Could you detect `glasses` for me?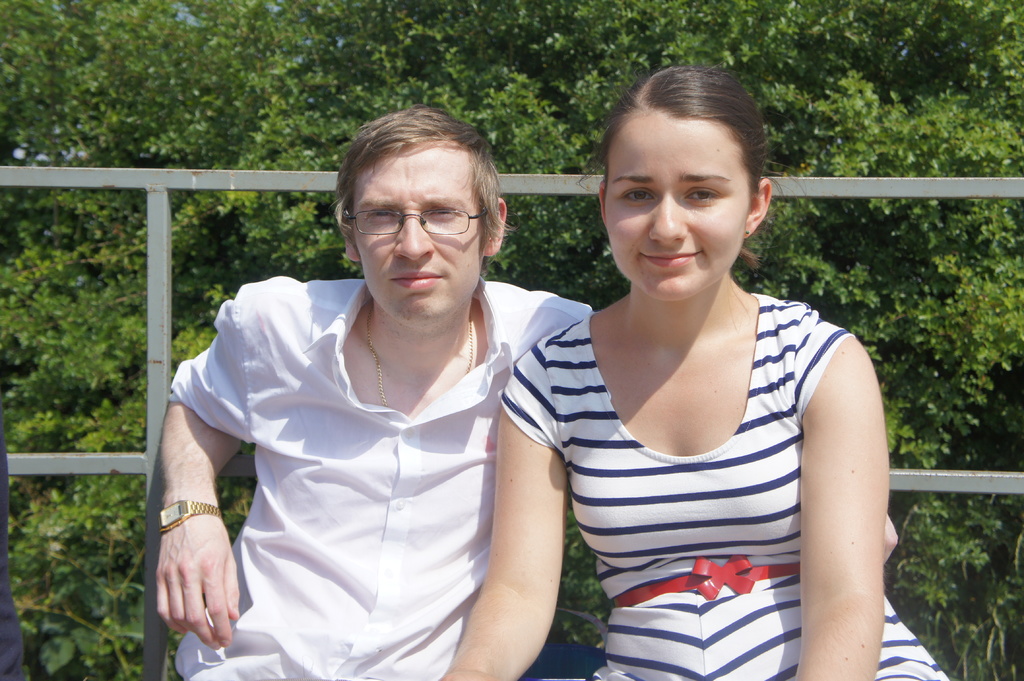
Detection result: [340, 207, 490, 237].
